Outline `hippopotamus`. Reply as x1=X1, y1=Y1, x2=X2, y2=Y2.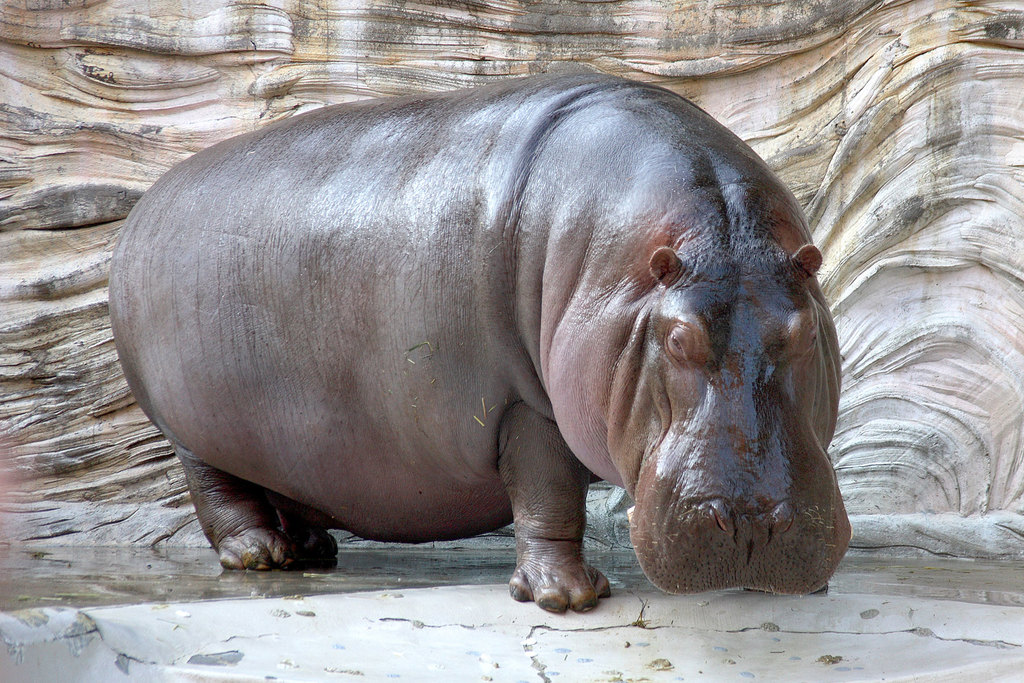
x1=111, y1=72, x2=852, y2=616.
